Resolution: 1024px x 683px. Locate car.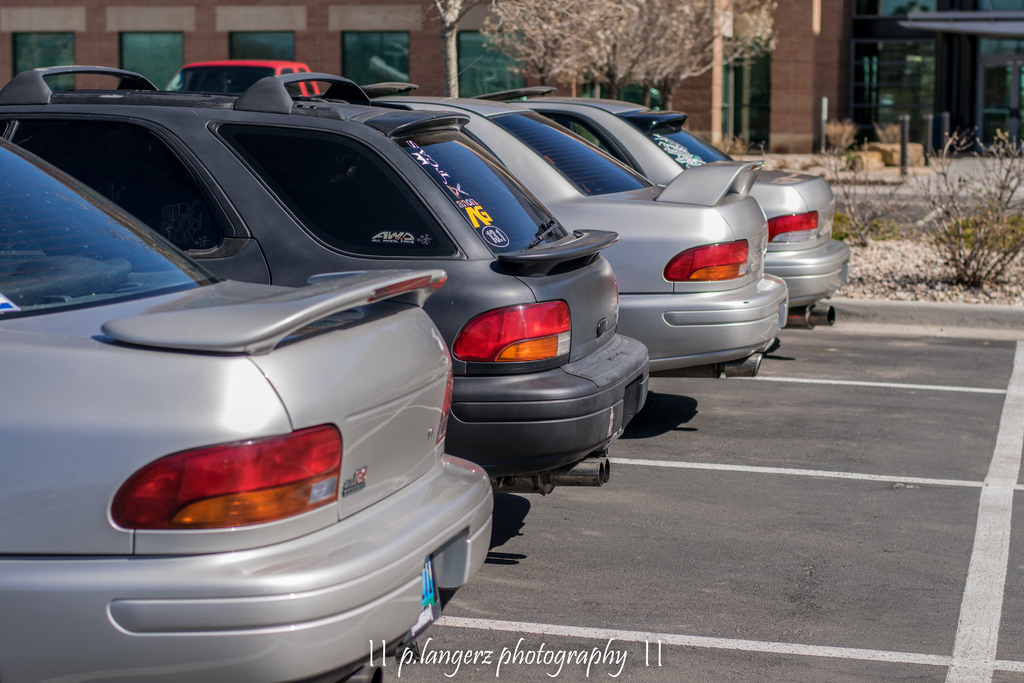
<bbox>0, 133, 493, 682</bbox>.
